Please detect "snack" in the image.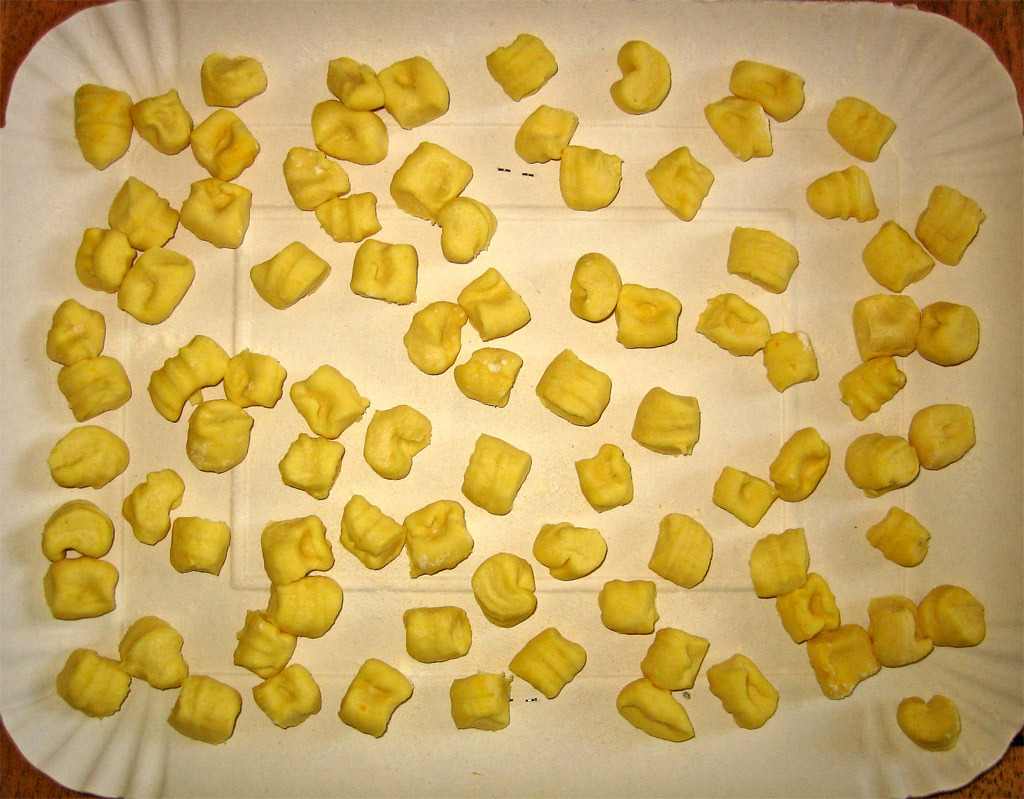
(x1=635, y1=625, x2=709, y2=694).
